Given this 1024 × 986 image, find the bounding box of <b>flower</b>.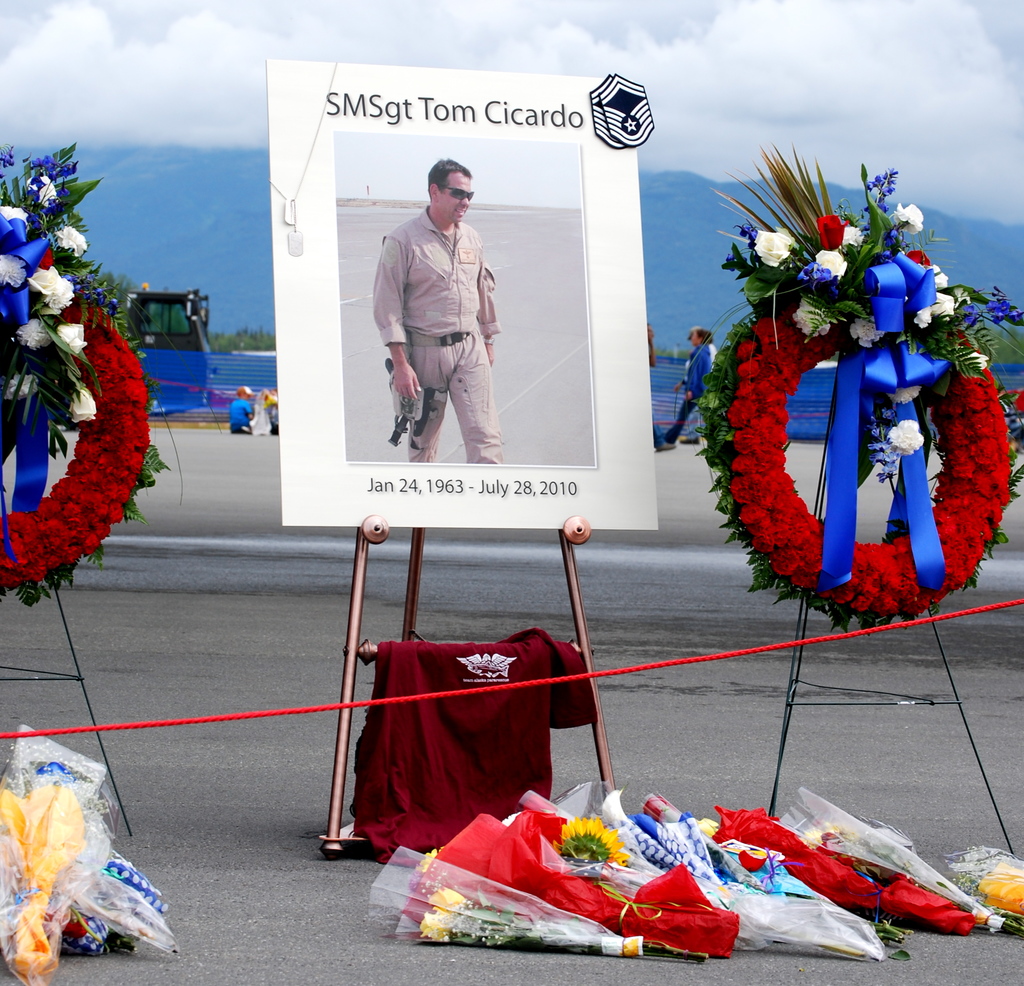
(797,296,834,343).
